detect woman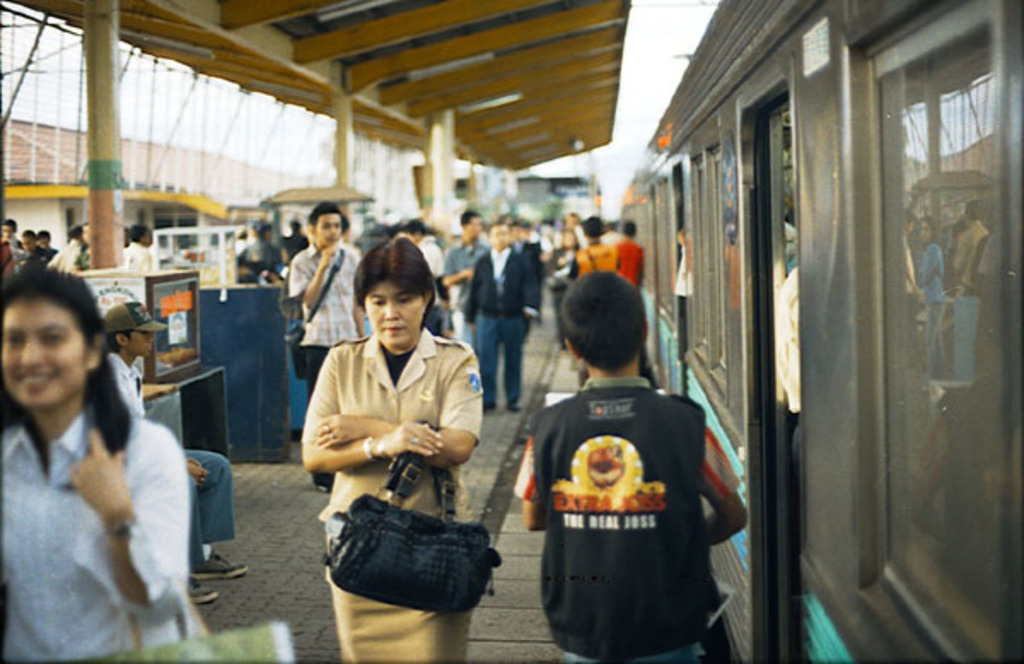
Rect(0, 265, 205, 662)
